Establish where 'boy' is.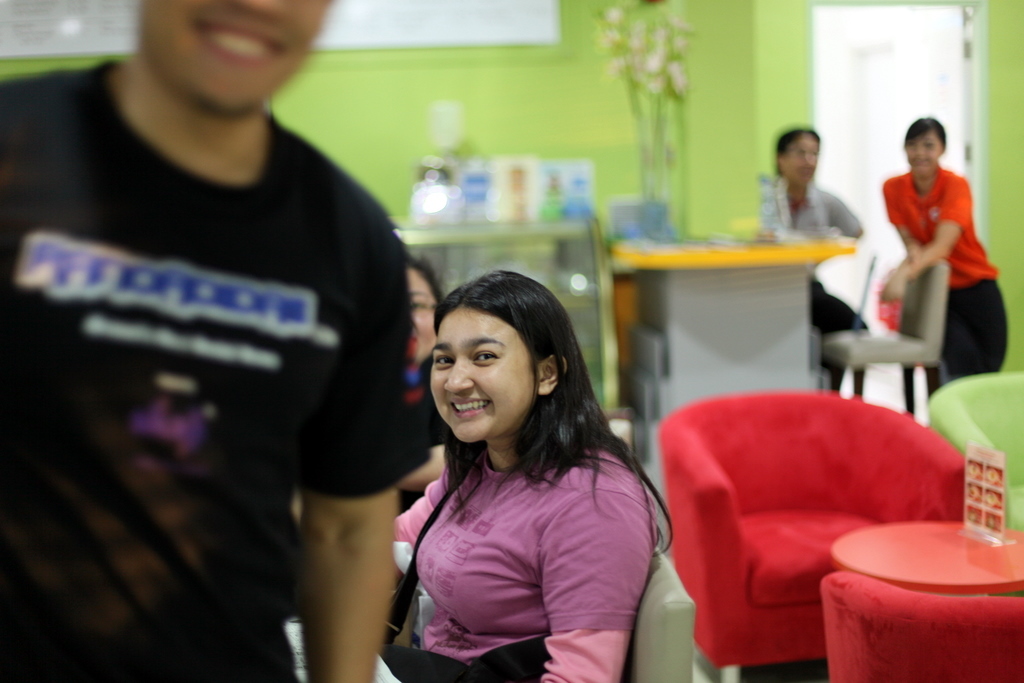
Established at 865/114/1003/385.
